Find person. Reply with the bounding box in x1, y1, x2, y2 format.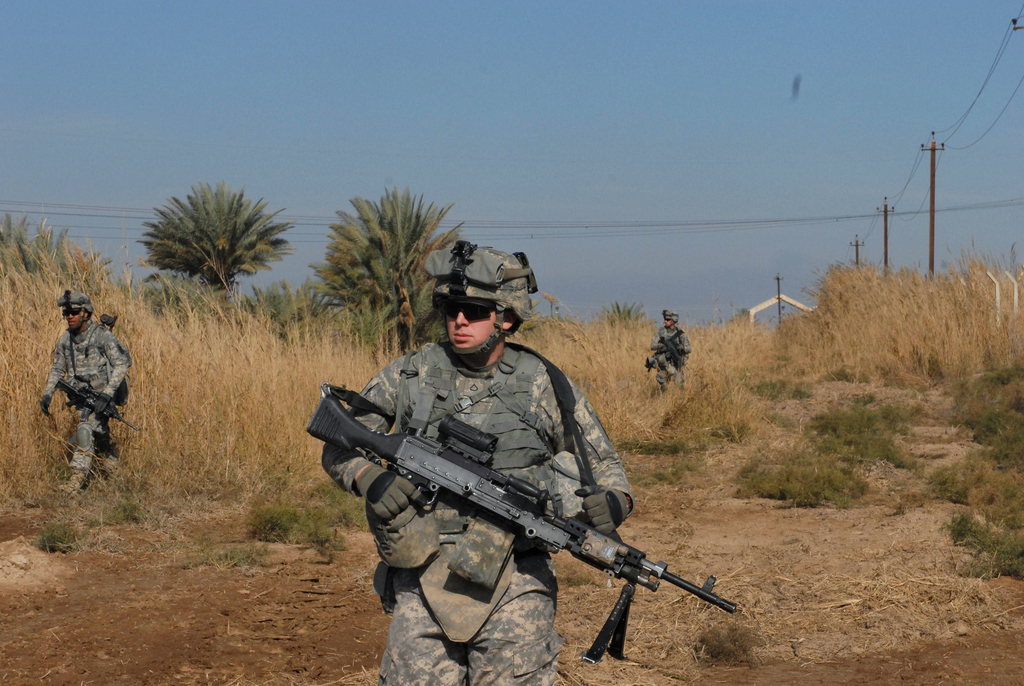
653, 311, 695, 400.
